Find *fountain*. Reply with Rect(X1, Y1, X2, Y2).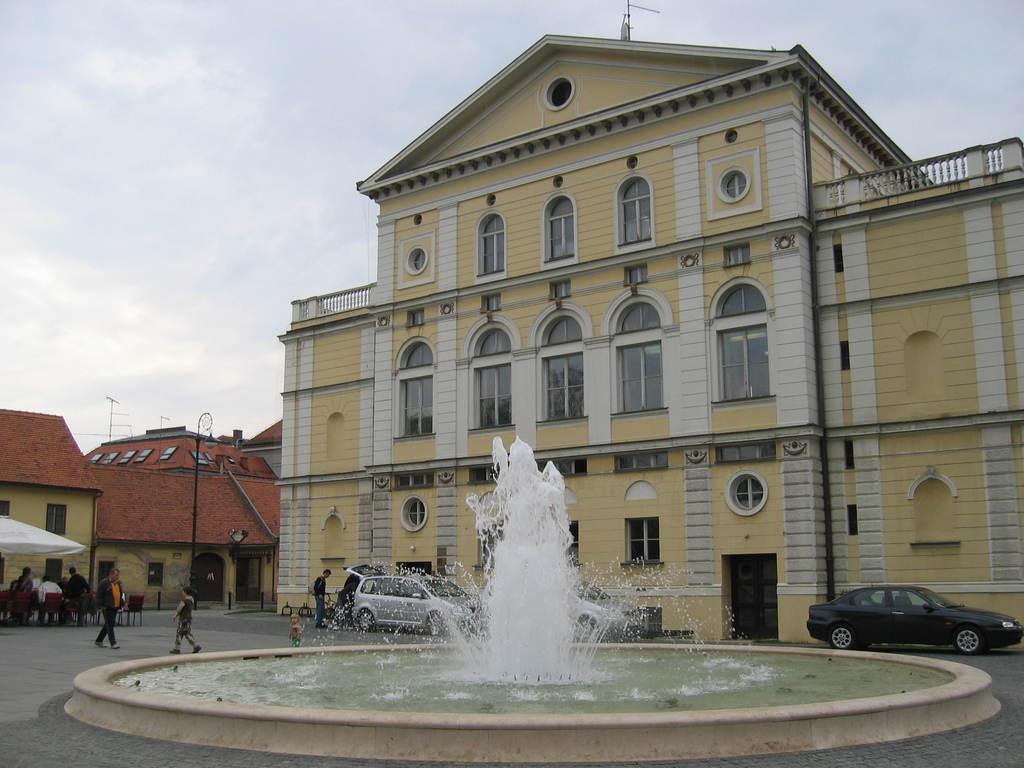
Rect(60, 433, 1005, 767).
